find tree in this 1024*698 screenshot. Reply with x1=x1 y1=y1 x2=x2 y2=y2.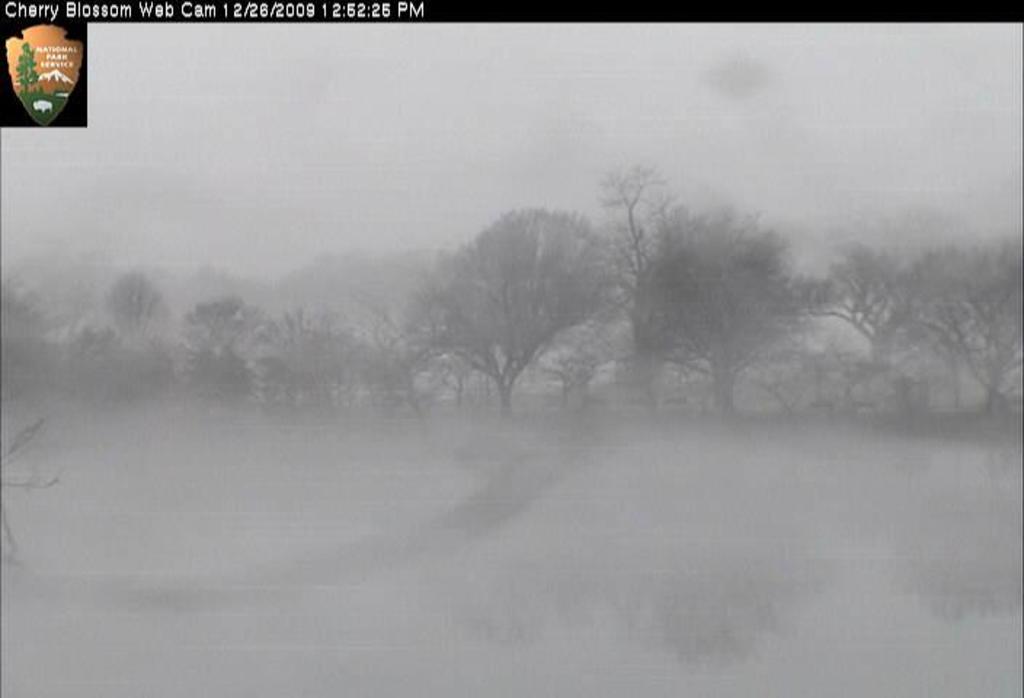
x1=415 y1=186 x2=627 y2=412.
